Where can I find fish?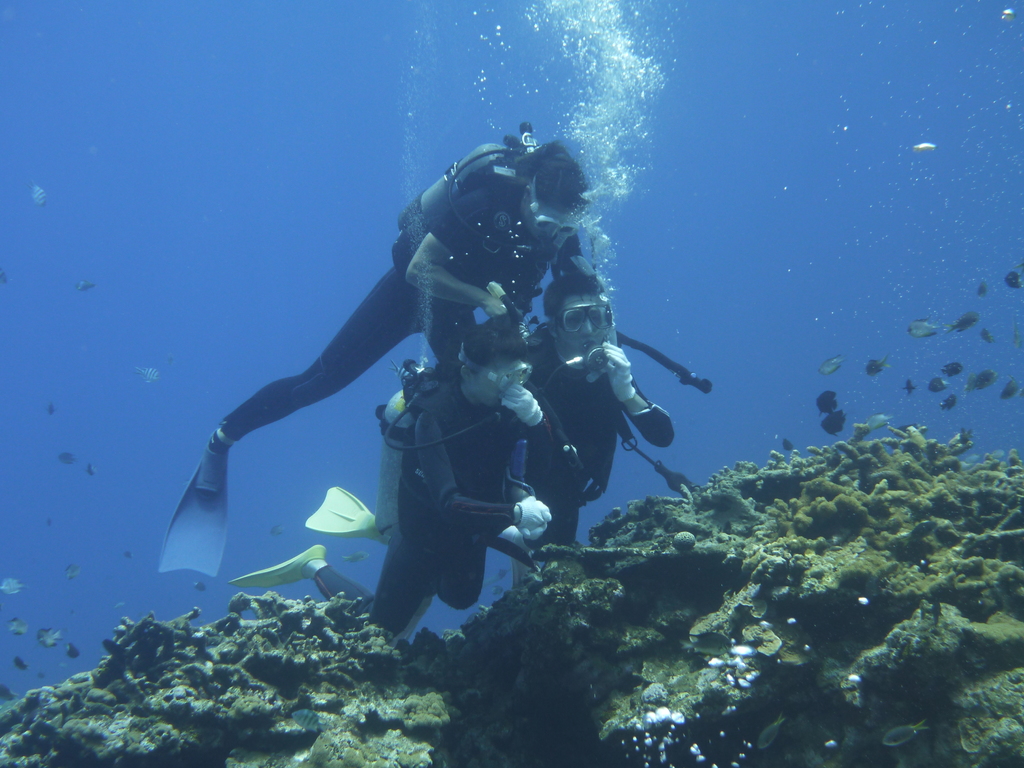
You can find it at <region>822, 413, 846, 431</region>.
